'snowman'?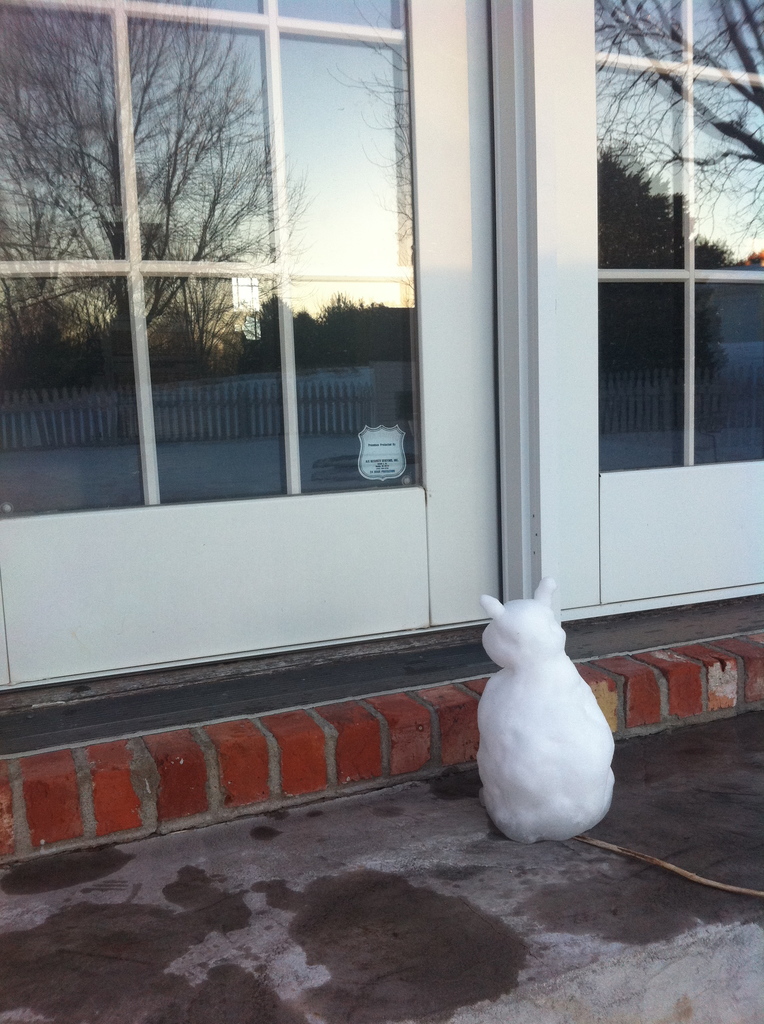
<region>479, 573, 616, 843</region>
